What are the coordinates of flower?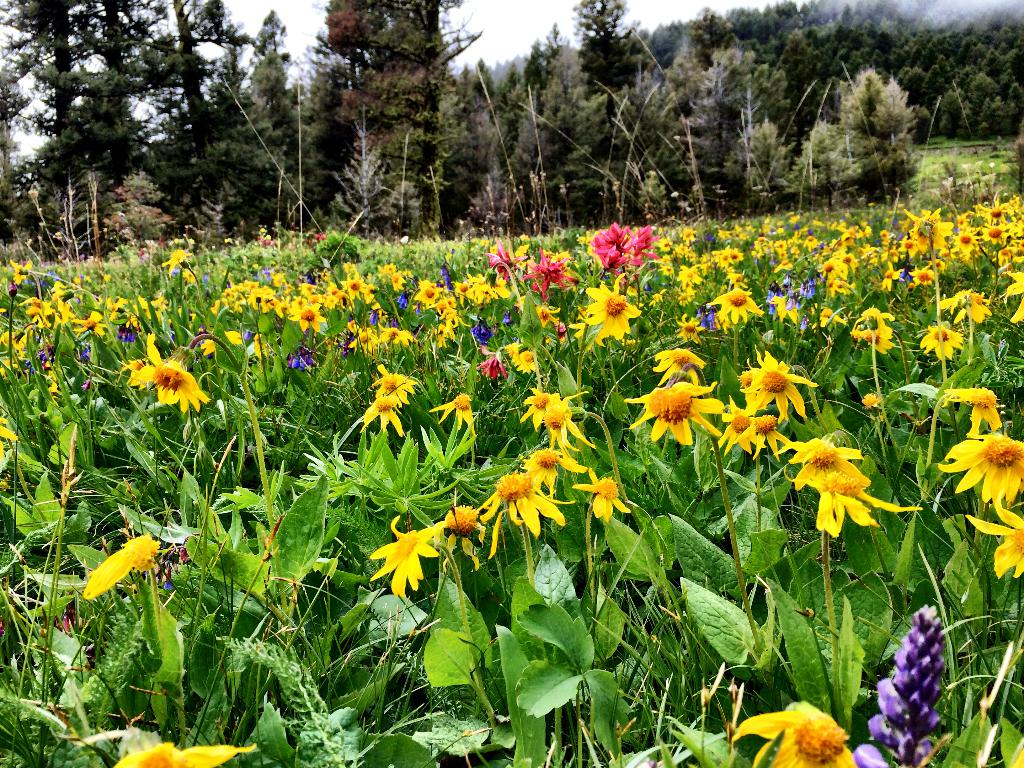
<bbox>940, 430, 1023, 506</bbox>.
